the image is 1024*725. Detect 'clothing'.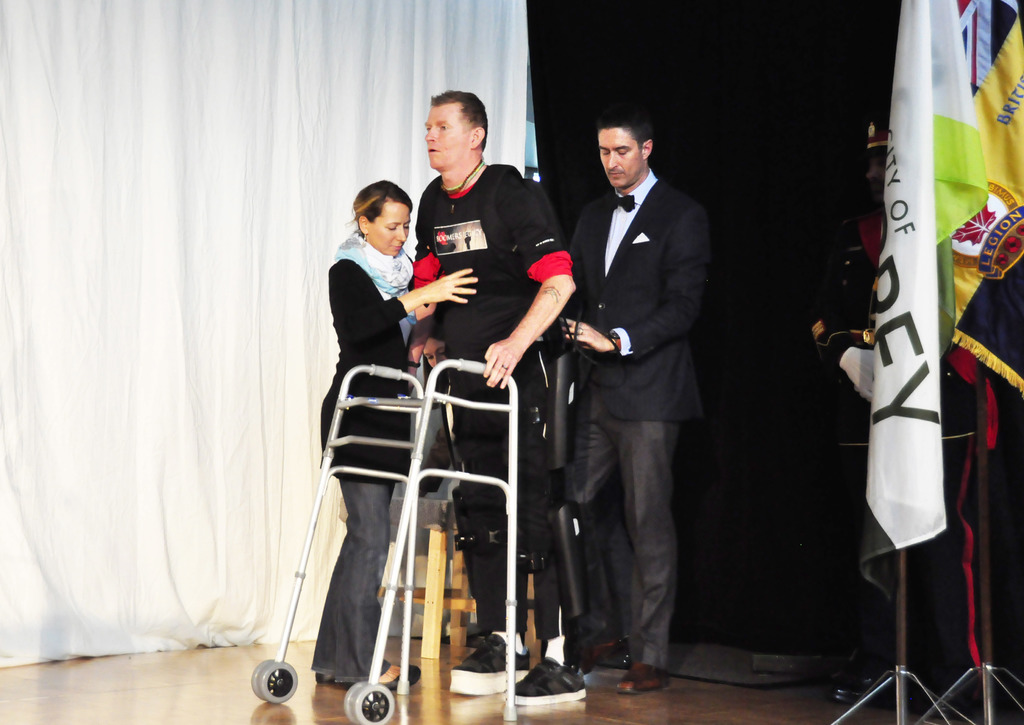
Detection: (315,179,446,635).
